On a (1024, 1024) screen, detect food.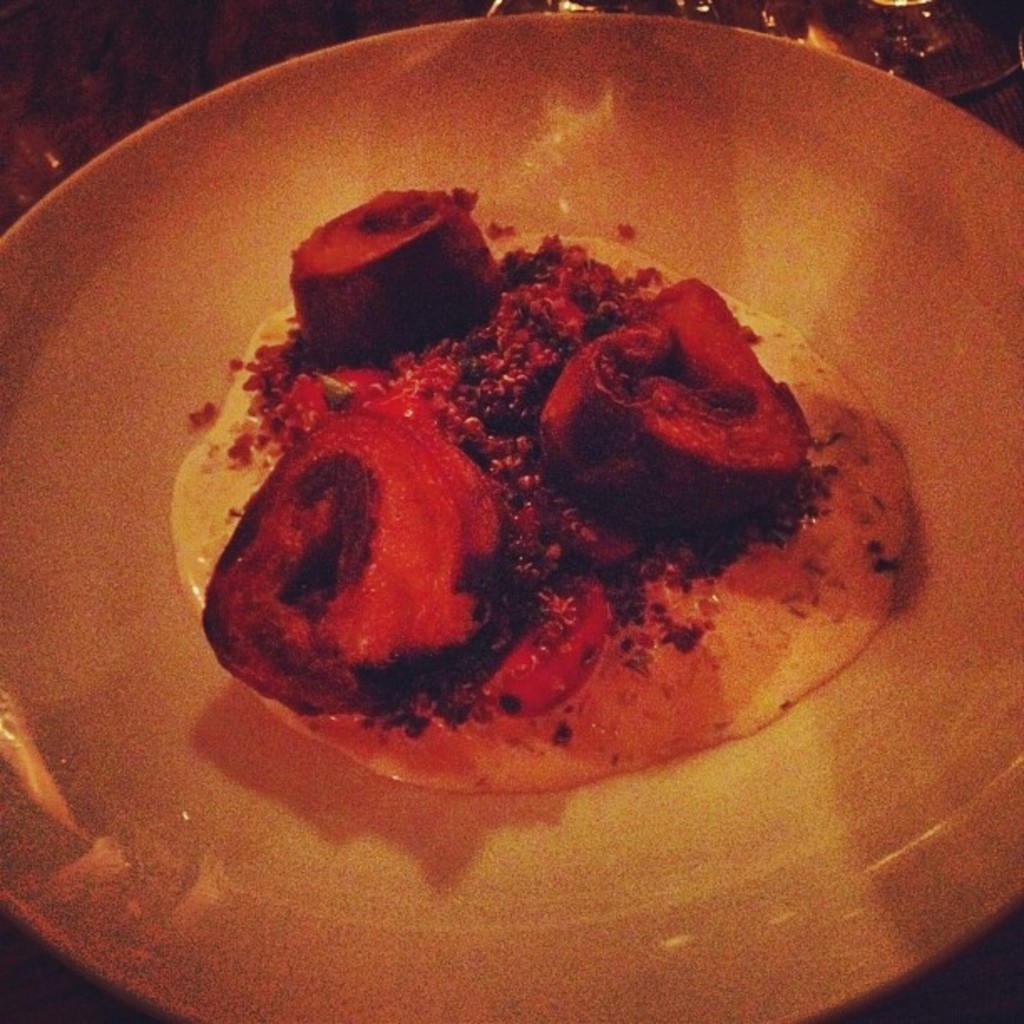
x1=214, y1=192, x2=909, y2=817.
